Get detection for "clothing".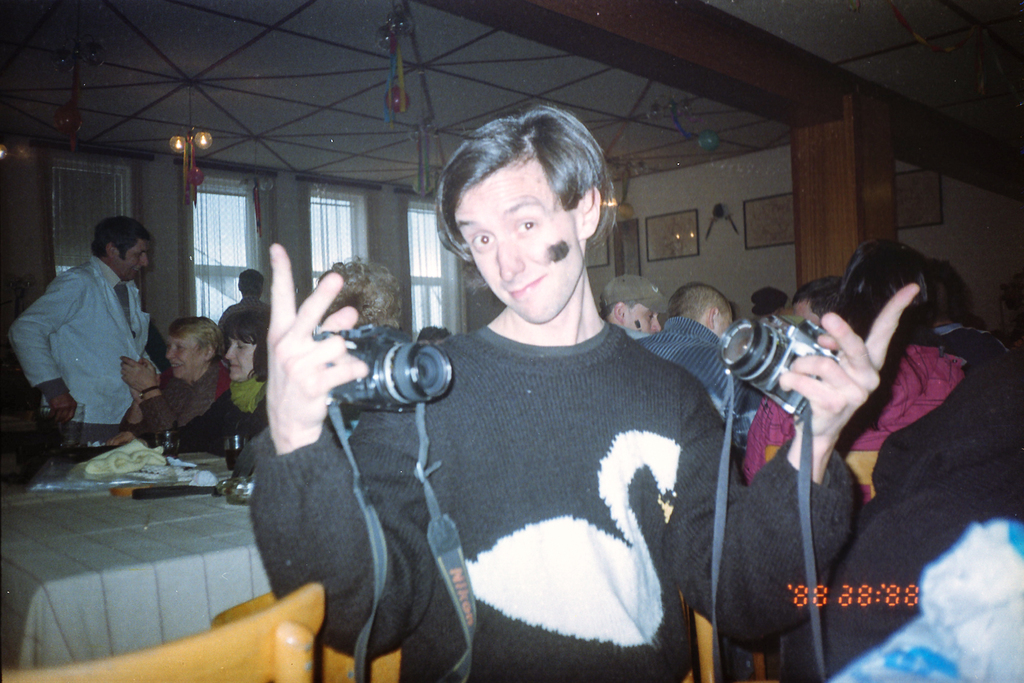
Detection: bbox=[641, 317, 740, 414].
